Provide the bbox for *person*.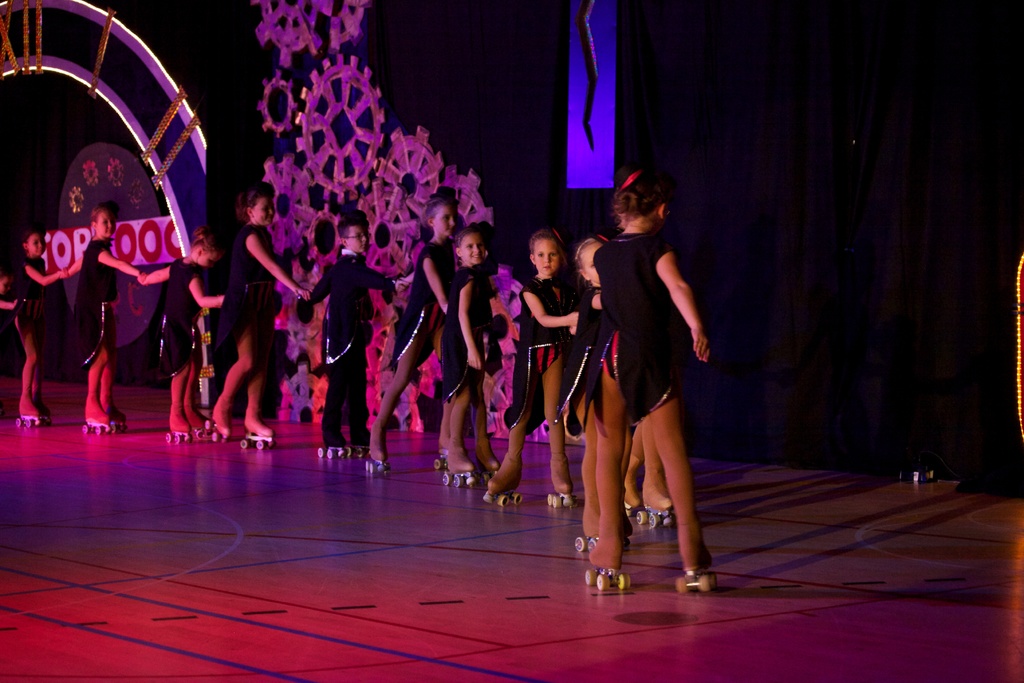
(left=63, top=203, right=136, bottom=436).
